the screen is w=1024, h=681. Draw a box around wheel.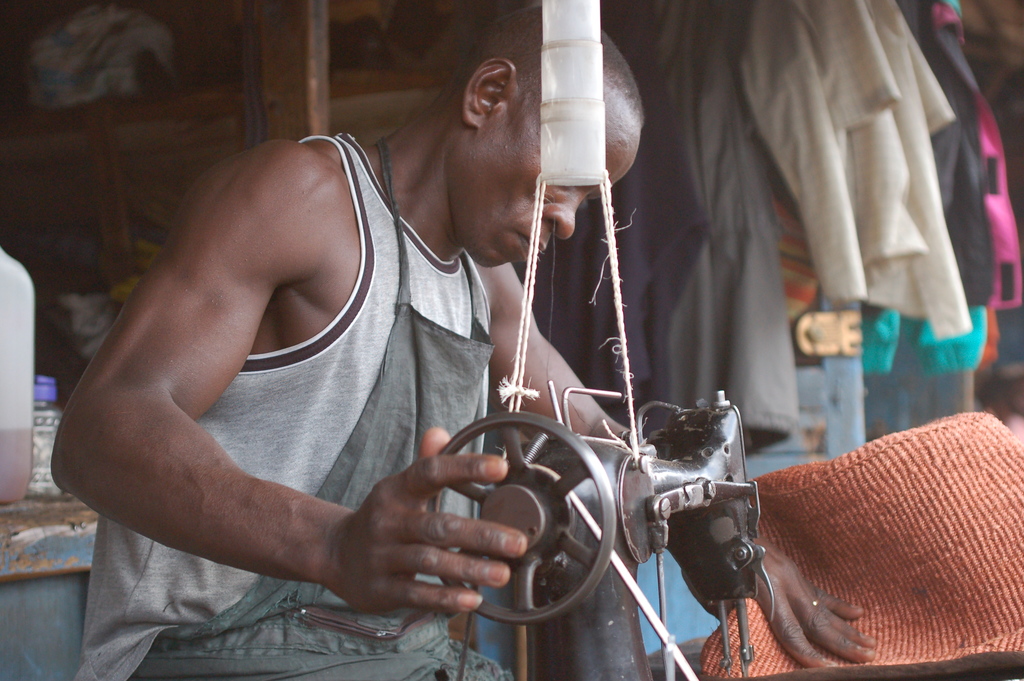
{"left": 452, "top": 414, "right": 618, "bottom": 615}.
